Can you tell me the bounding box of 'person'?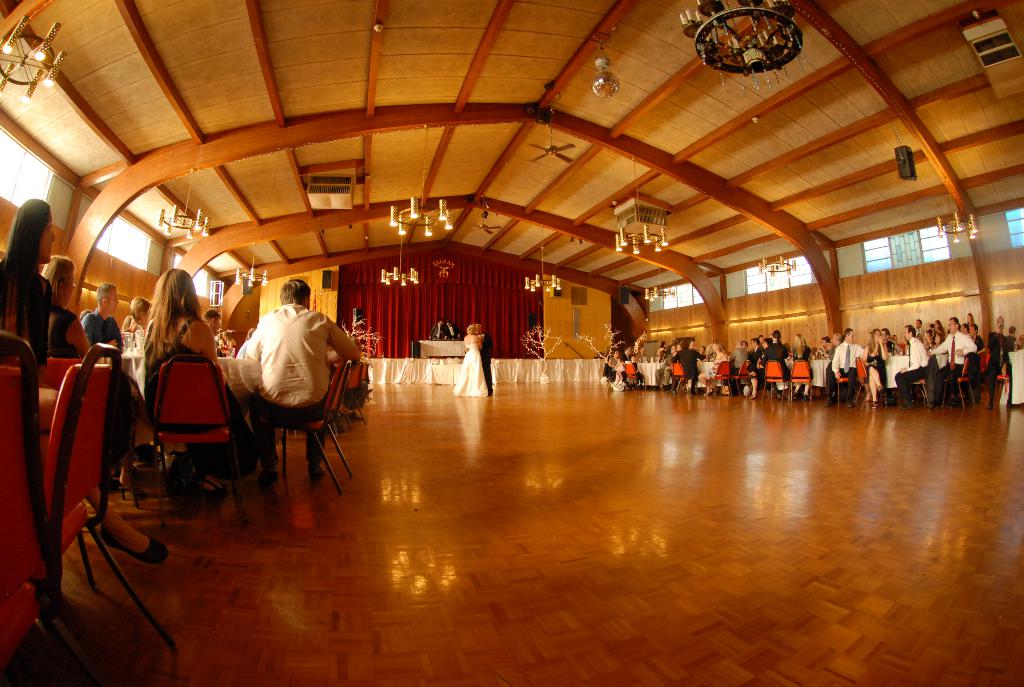
select_region(428, 317, 446, 339).
